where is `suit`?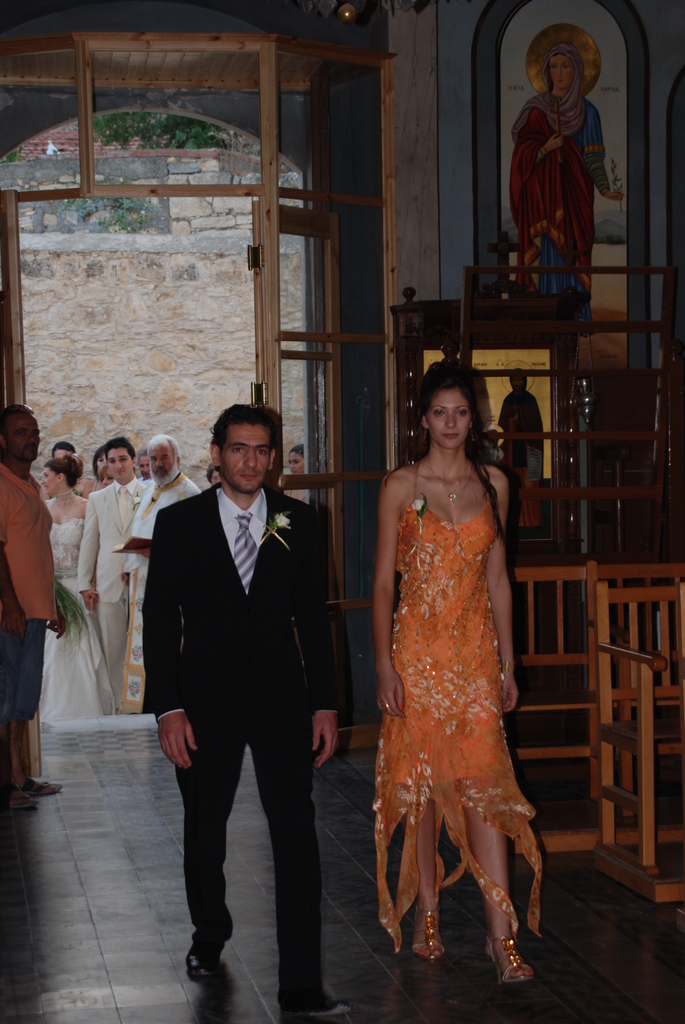
crop(76, 479, 158, 698).
